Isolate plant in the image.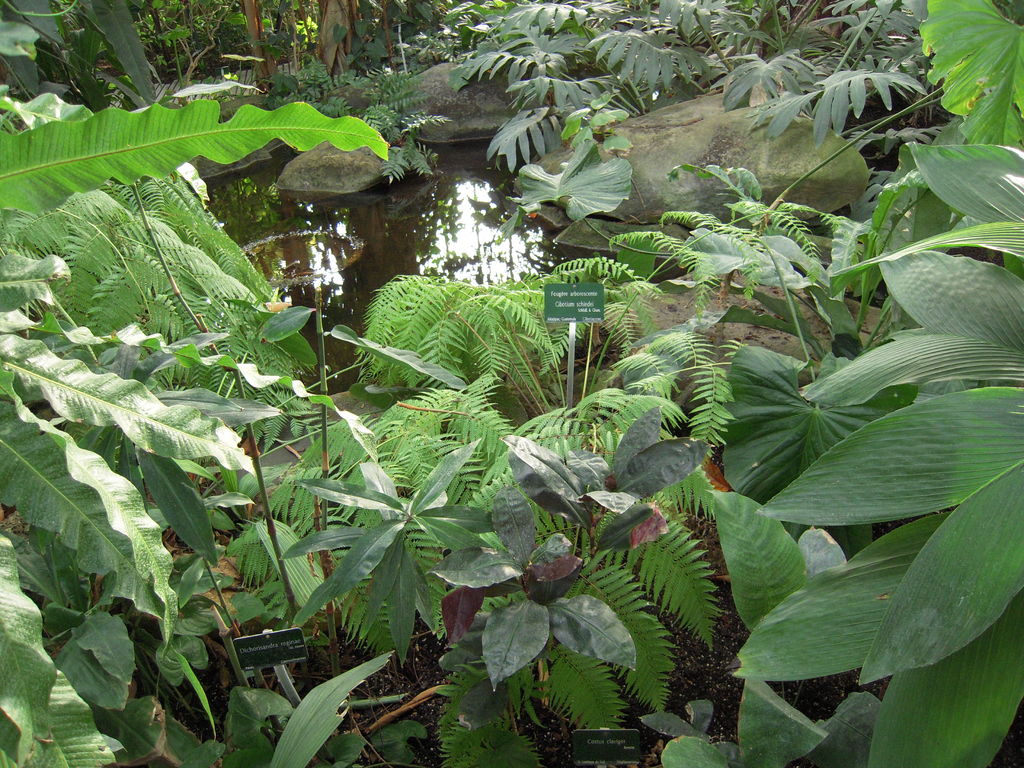
Isolated region: bbox(908, 0, 1023, 148).
